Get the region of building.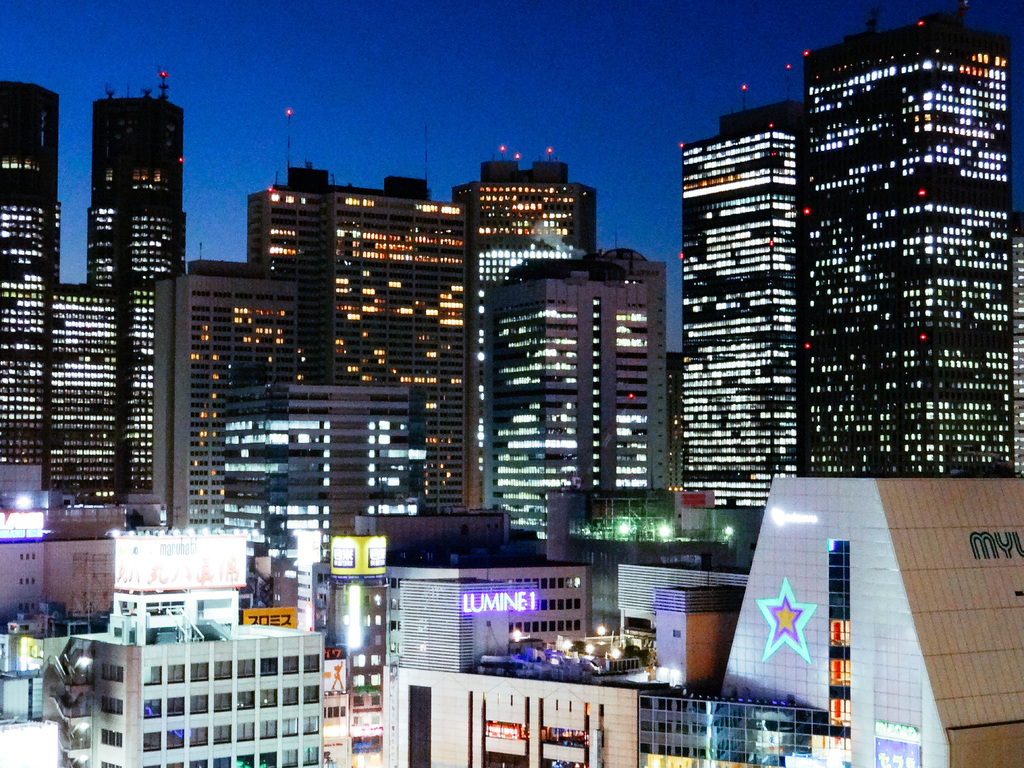
[left=683, top=125, right=797, bottom=504].
